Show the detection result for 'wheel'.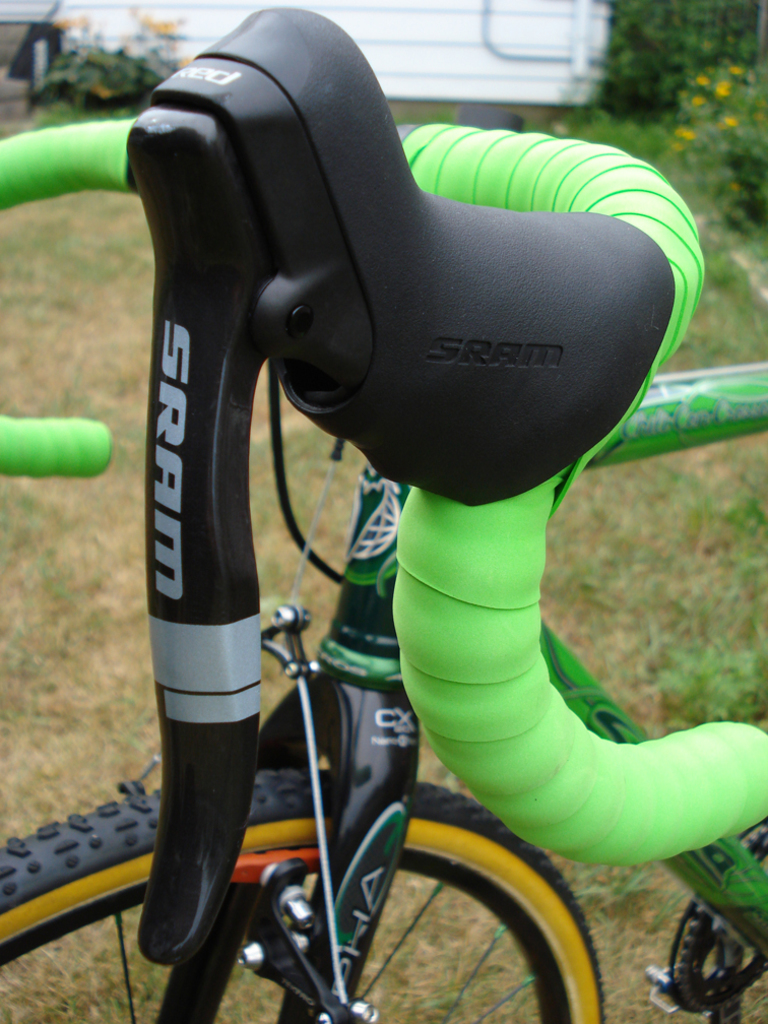
bbox=(0, 767, 605, 1023).
